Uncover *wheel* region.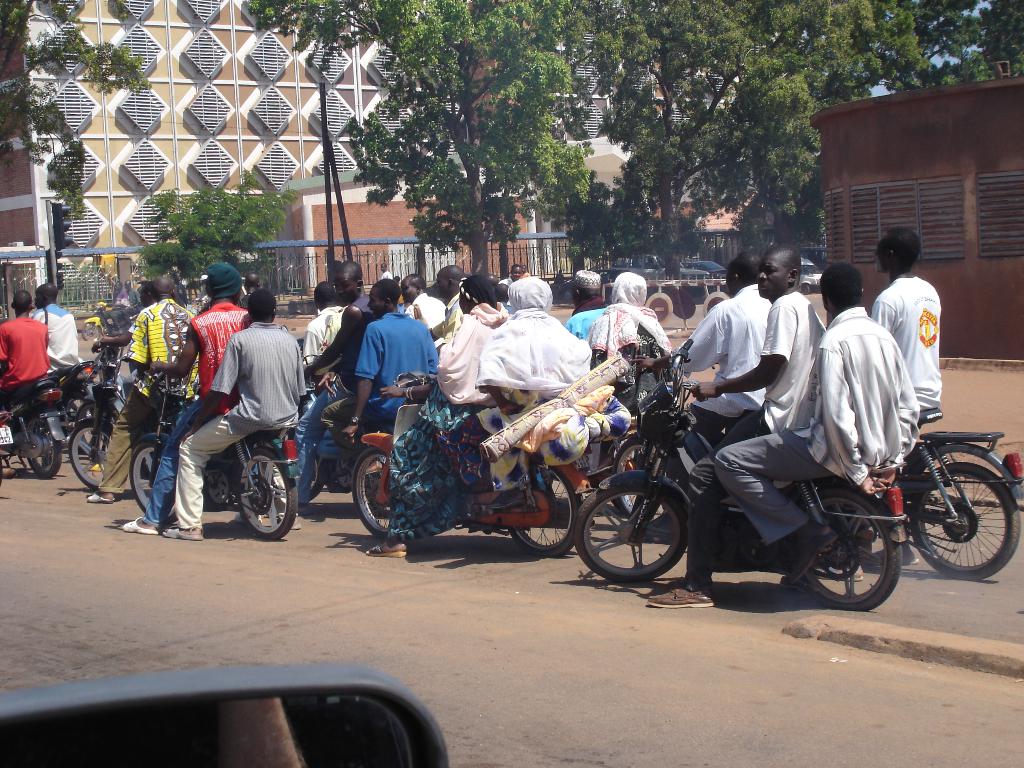
Uncovered: [left=355, top=442, right=429, bottom=540].
